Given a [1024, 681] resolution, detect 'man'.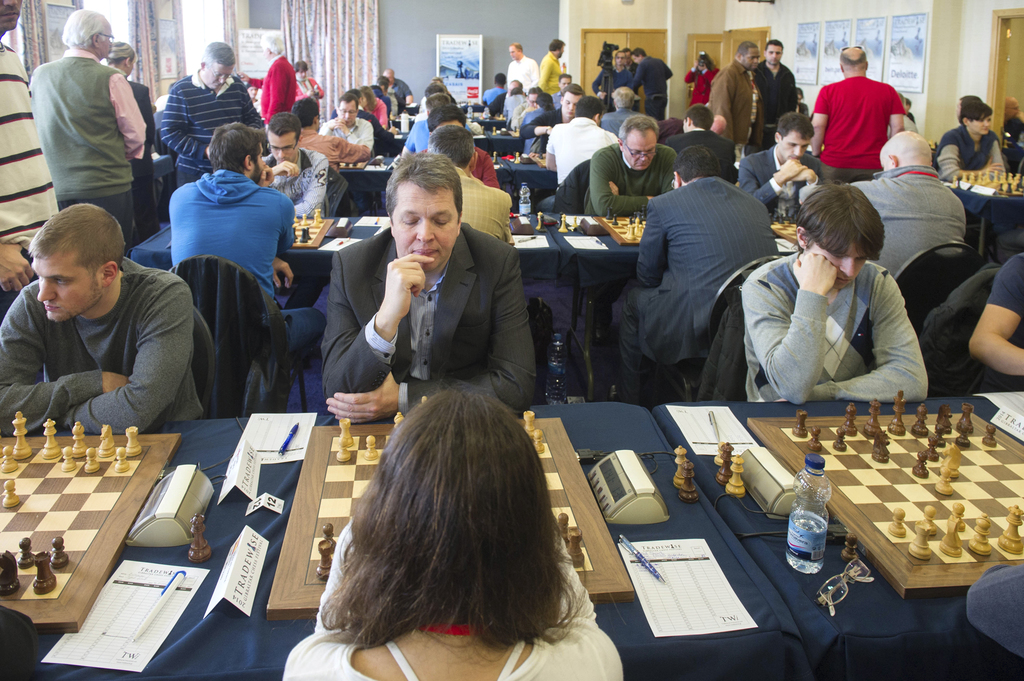
<bbox>328, 95, 368, 156</bbox>.
